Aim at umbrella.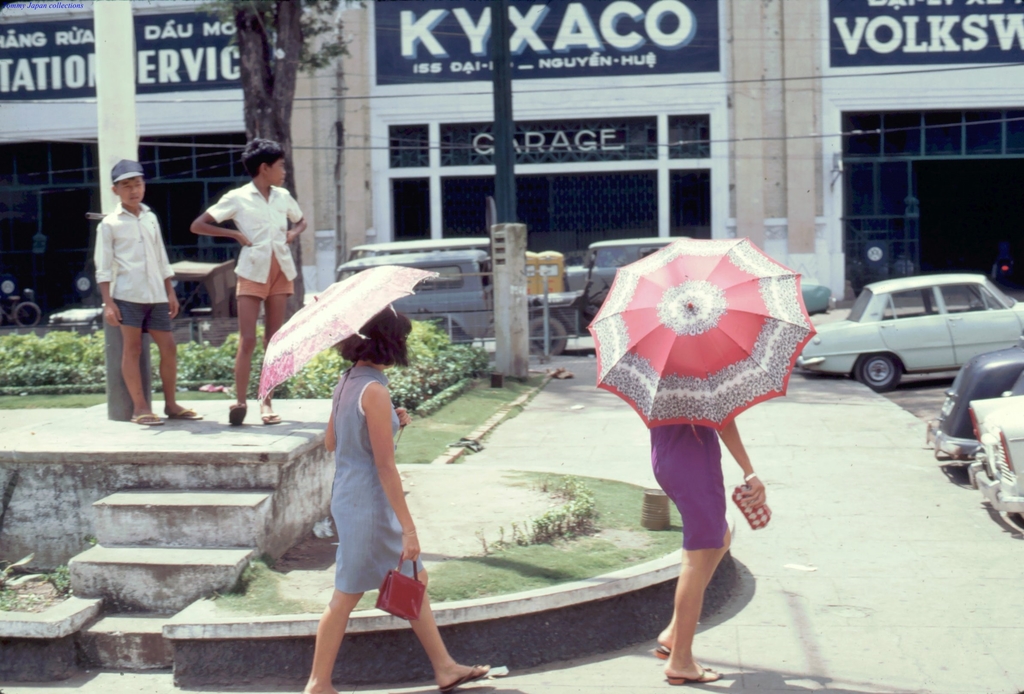
Aimed at [584, 238, 817, 447].
